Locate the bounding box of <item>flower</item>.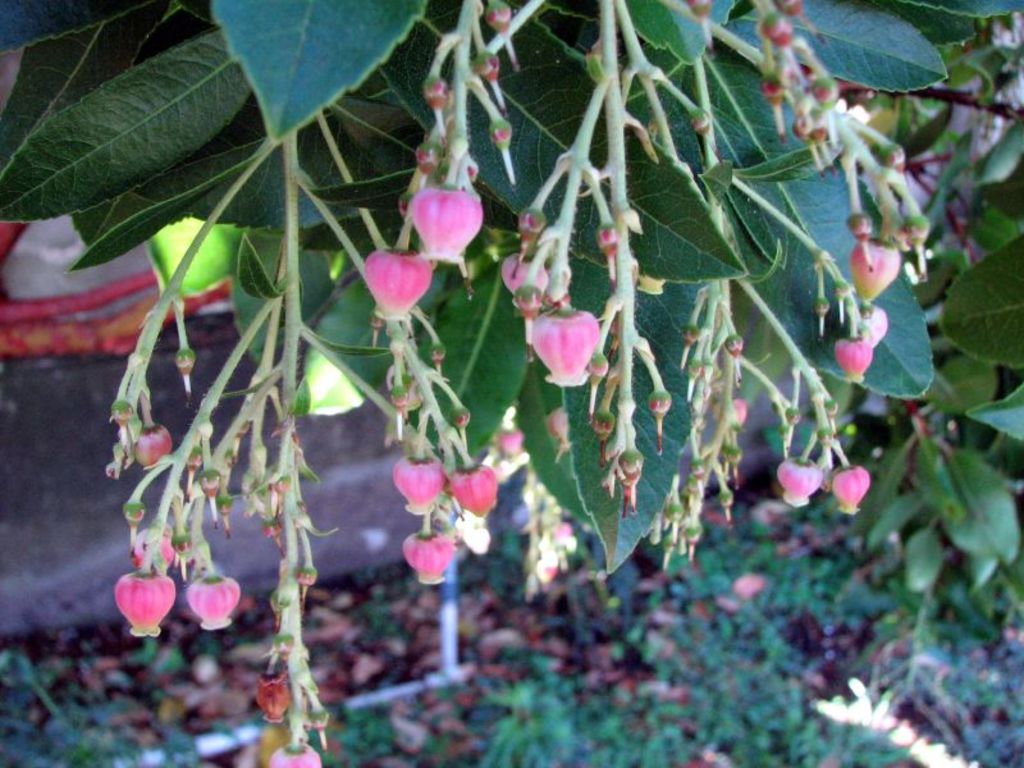
Bounding box: <box>831,456,873,507</box>.
